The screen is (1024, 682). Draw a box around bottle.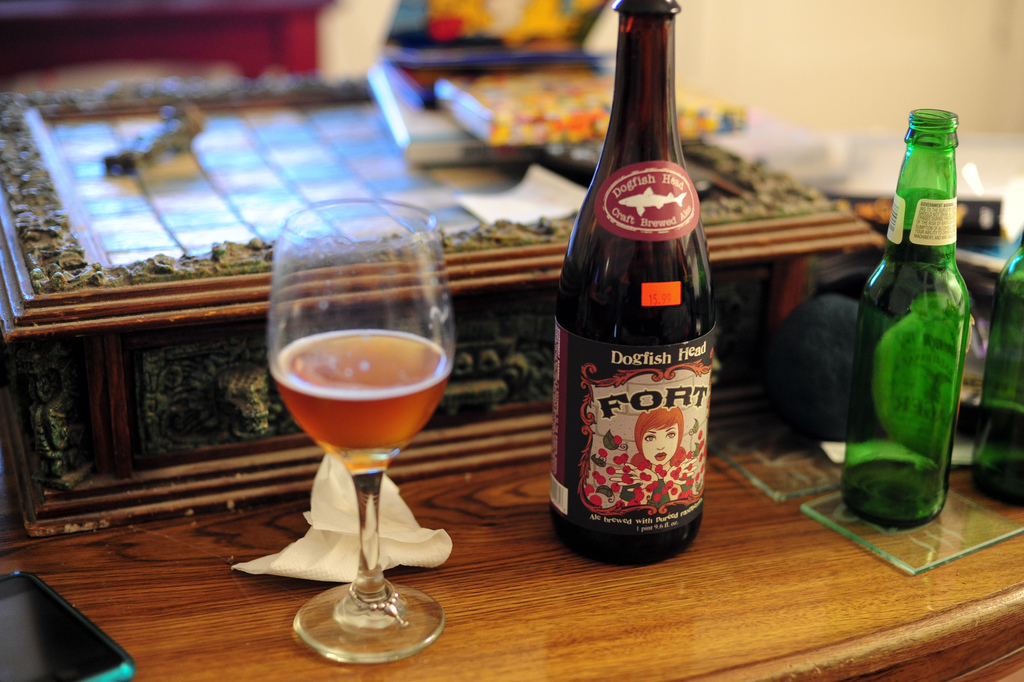
locate(849, 106, 979, 532).
